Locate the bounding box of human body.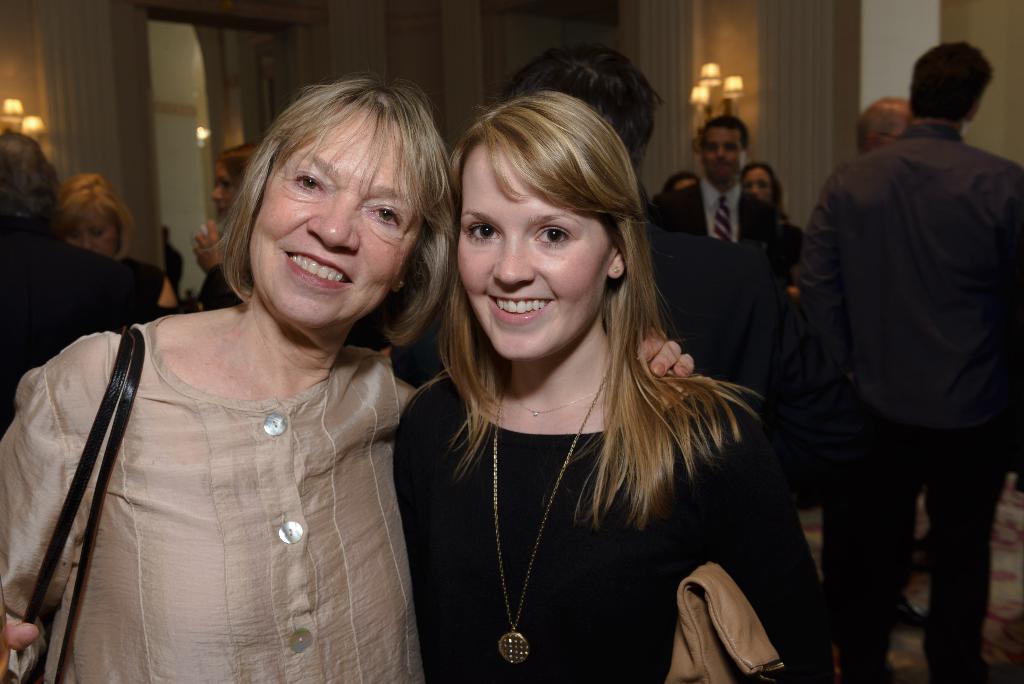
Bounding box: (left=384, top=40, right=871, bottom=681).
